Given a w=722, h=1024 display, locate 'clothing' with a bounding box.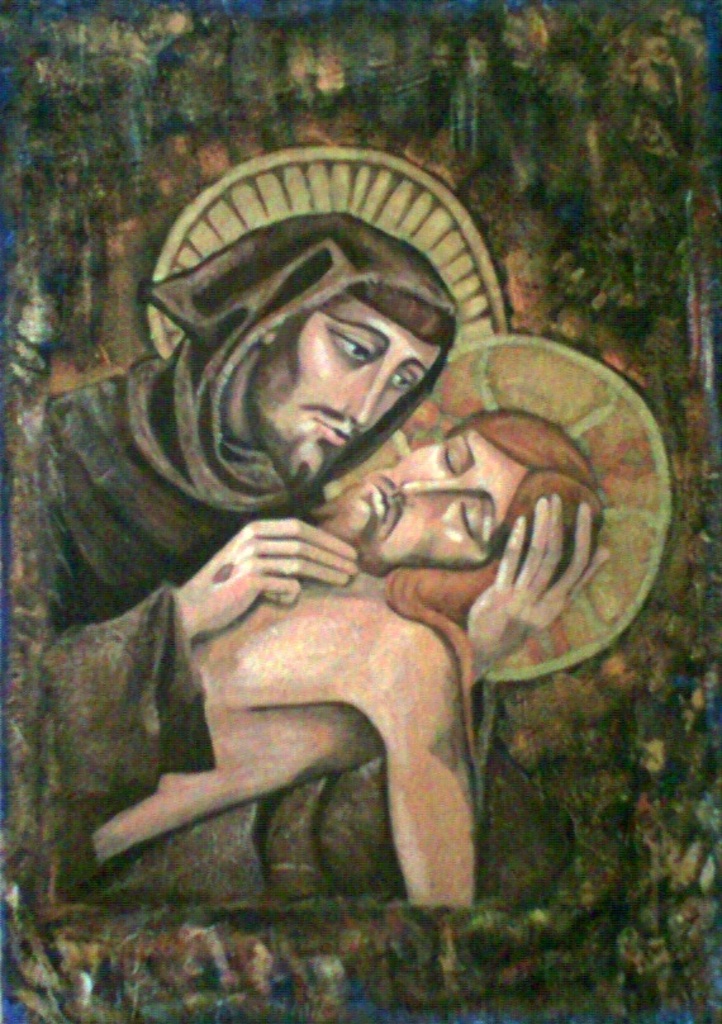
Located: pyautogui.locateOnScreen(0, 221, 452, 897).
